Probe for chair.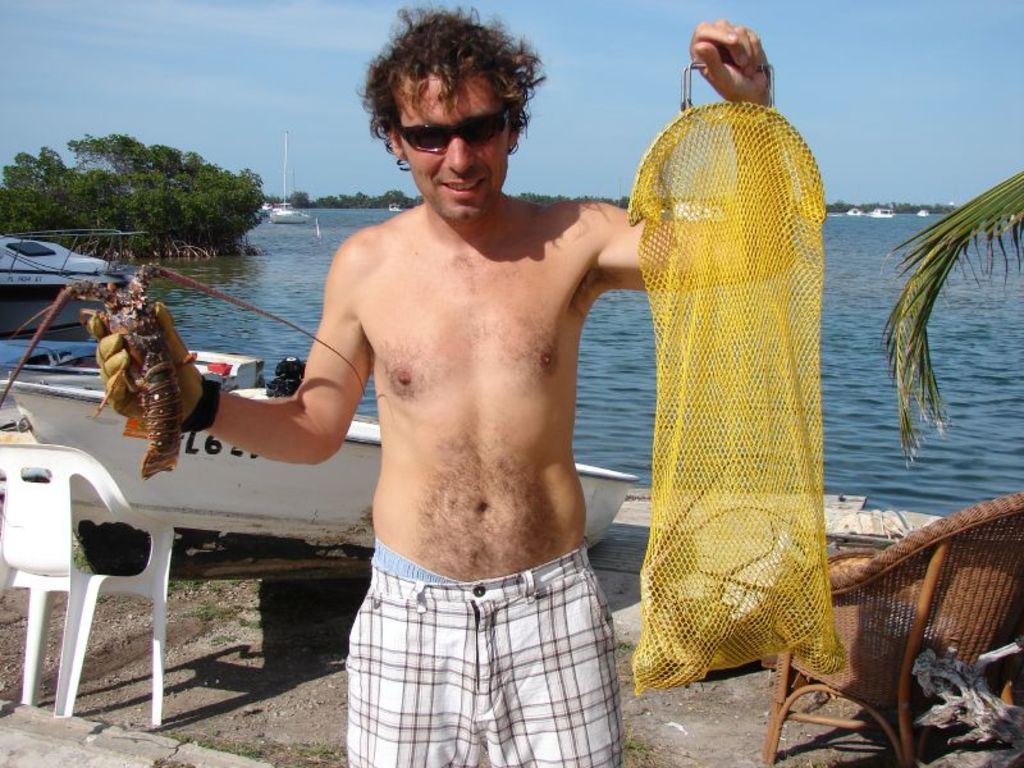
Probe result: bbox(755, 493, 1023, 767).
